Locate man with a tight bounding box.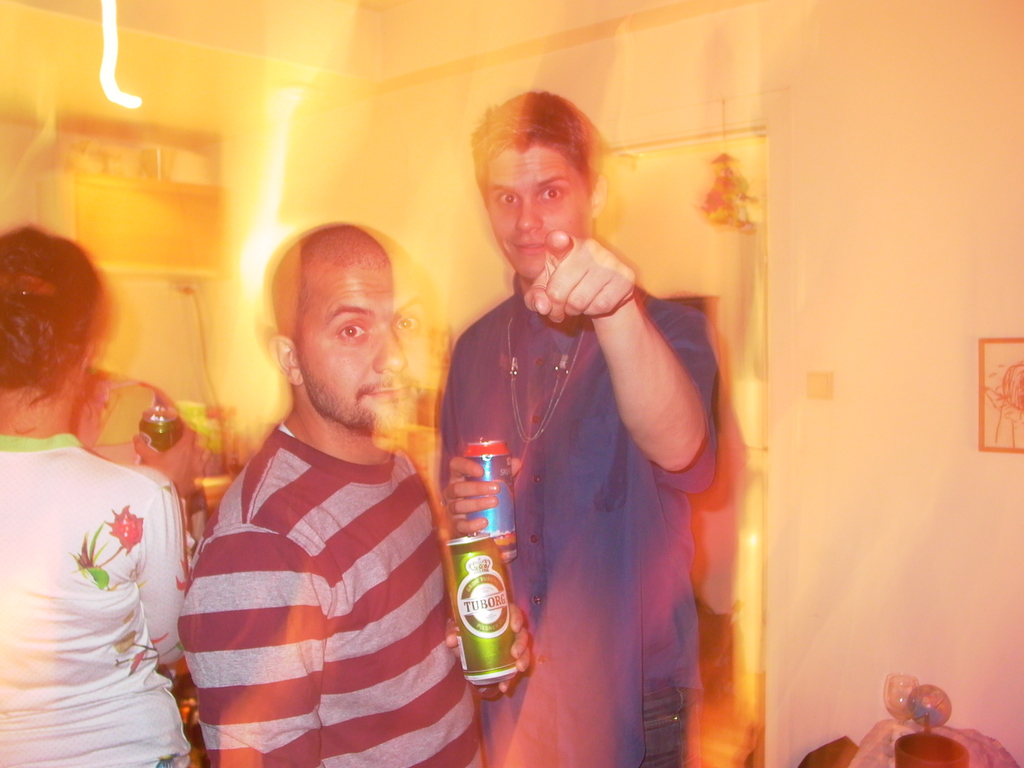
l=429, t=85, r=726, b=767.
